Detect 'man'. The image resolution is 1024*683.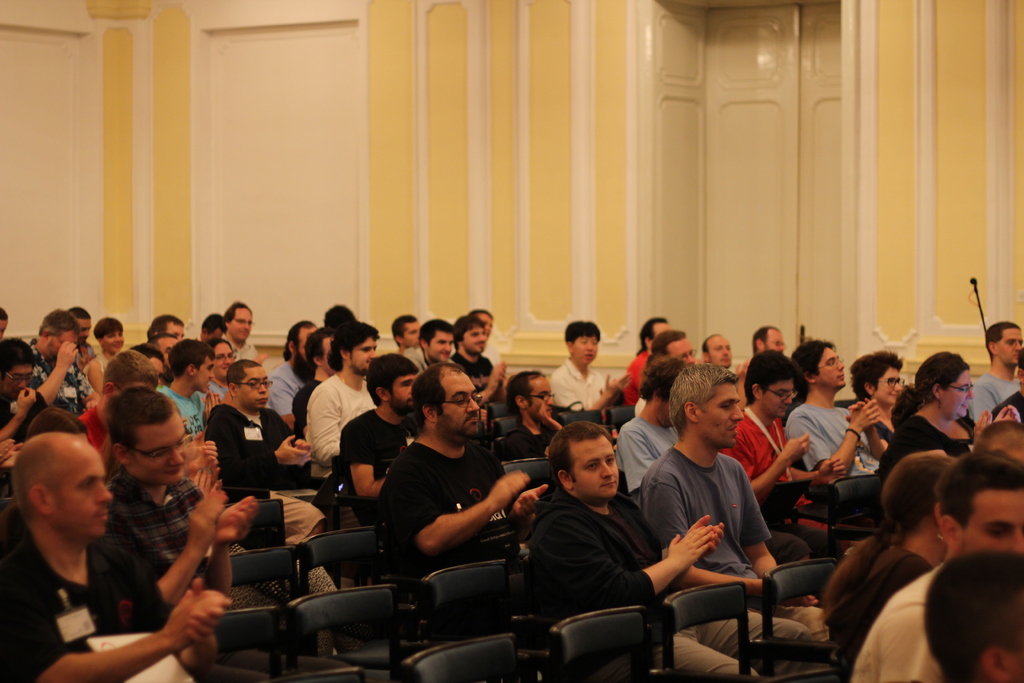
x1=368, y1=363, x2=550, y2=582.
